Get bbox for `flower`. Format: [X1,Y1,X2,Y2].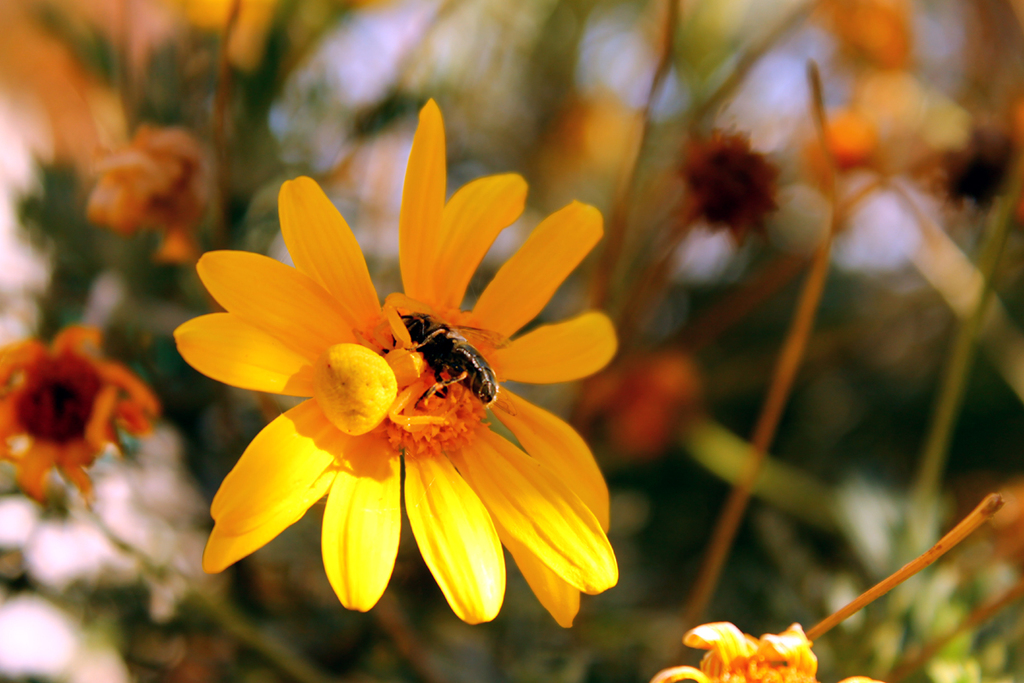
[90,124,223,266].
